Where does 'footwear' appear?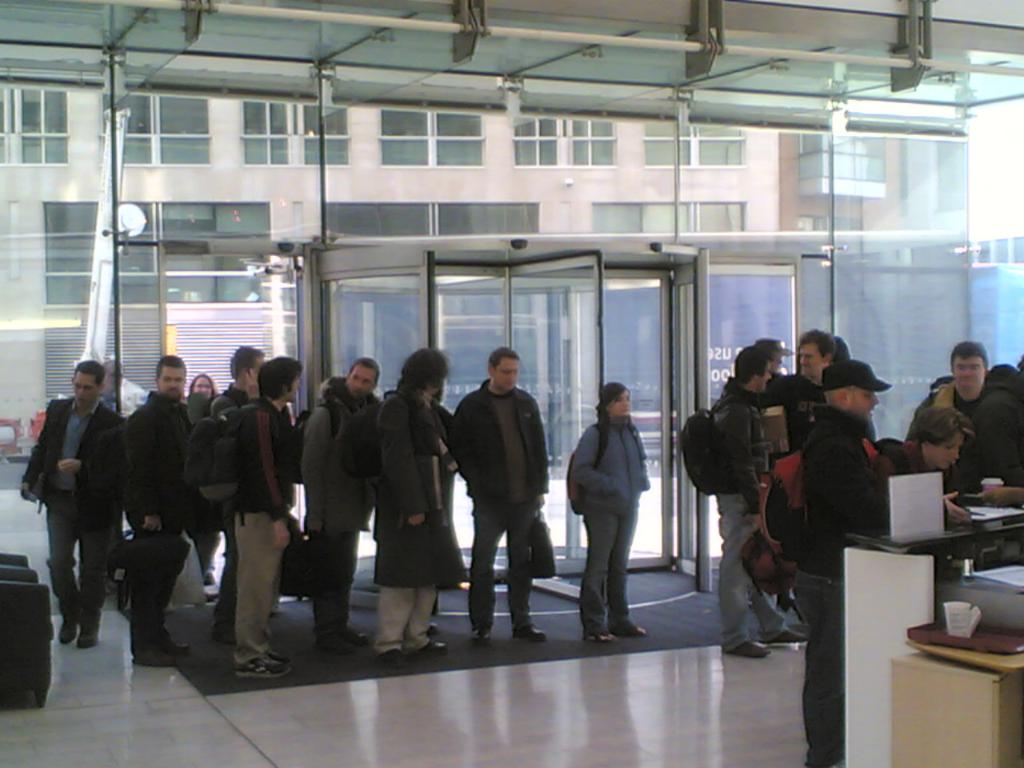
Appears at 131, 646, 173, 670.
